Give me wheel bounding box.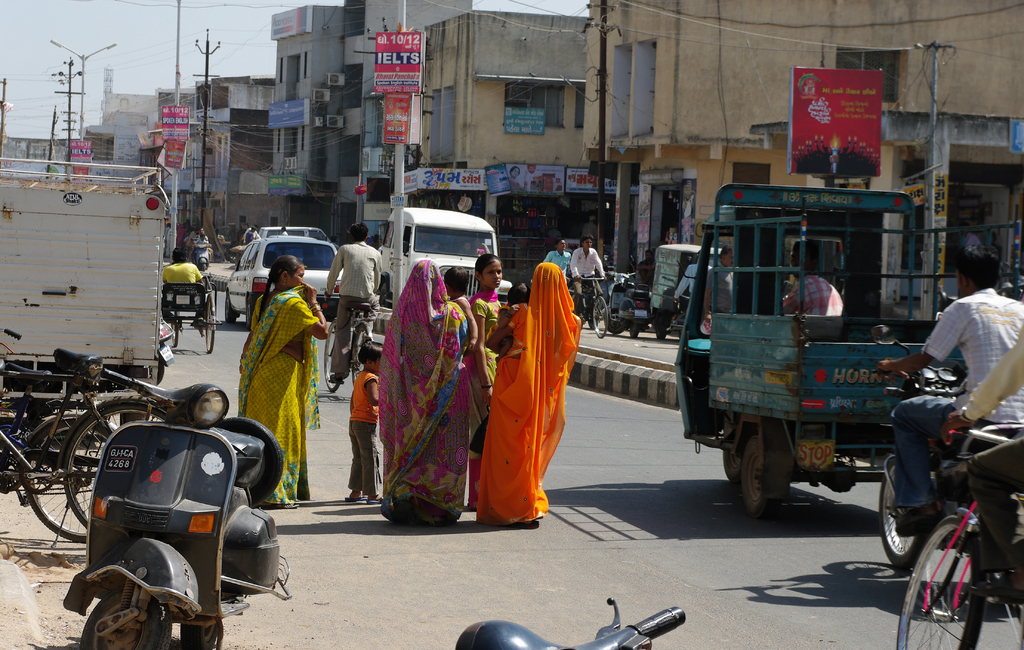
19, 419, 90, 540.
